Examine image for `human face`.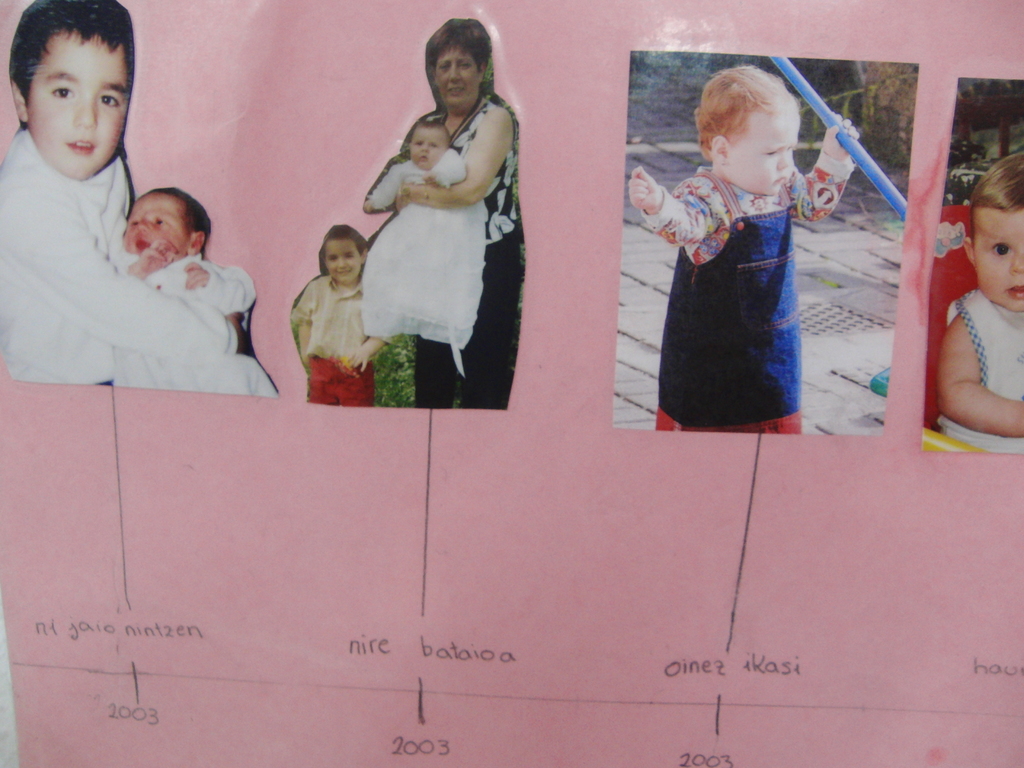
Examination result: box=[317, 237, 369, 287].
